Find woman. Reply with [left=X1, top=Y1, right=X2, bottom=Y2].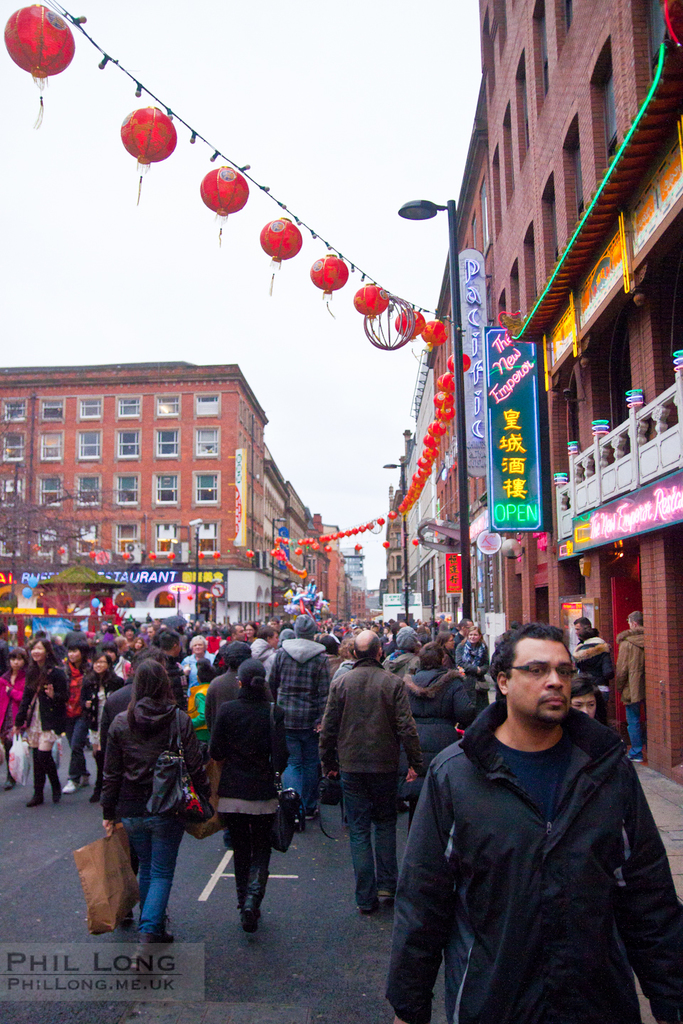
[left=184, top=636, right=210, bottom=688].
